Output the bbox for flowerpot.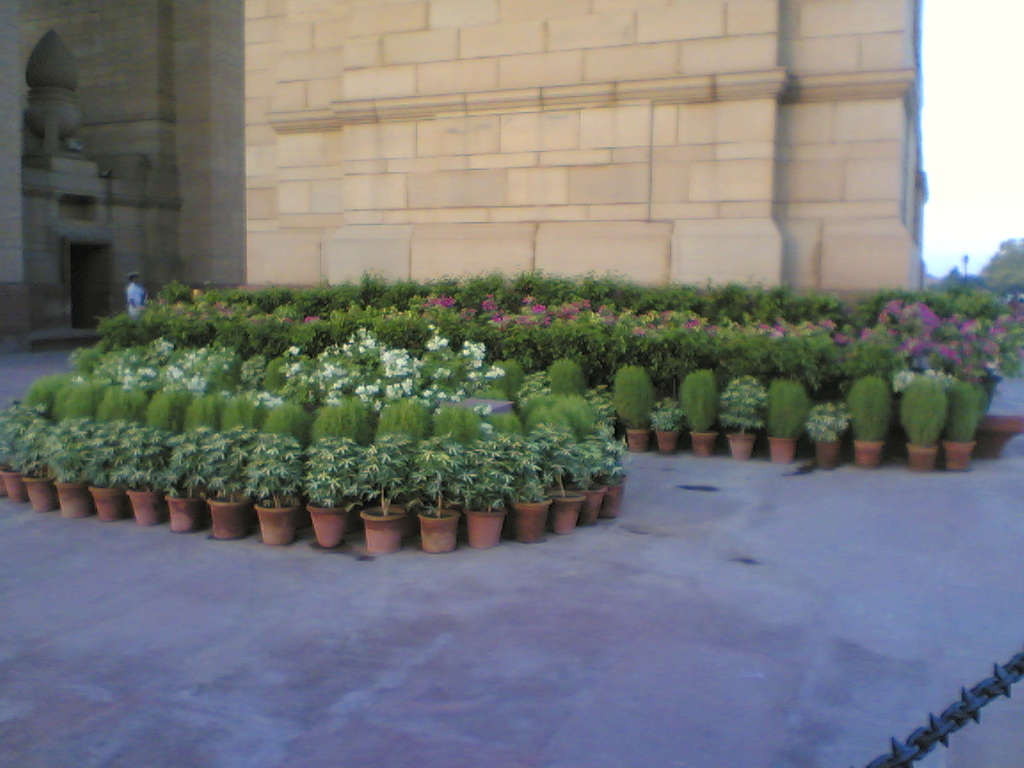
[left=656, top=432, right=685, bottom=452].
